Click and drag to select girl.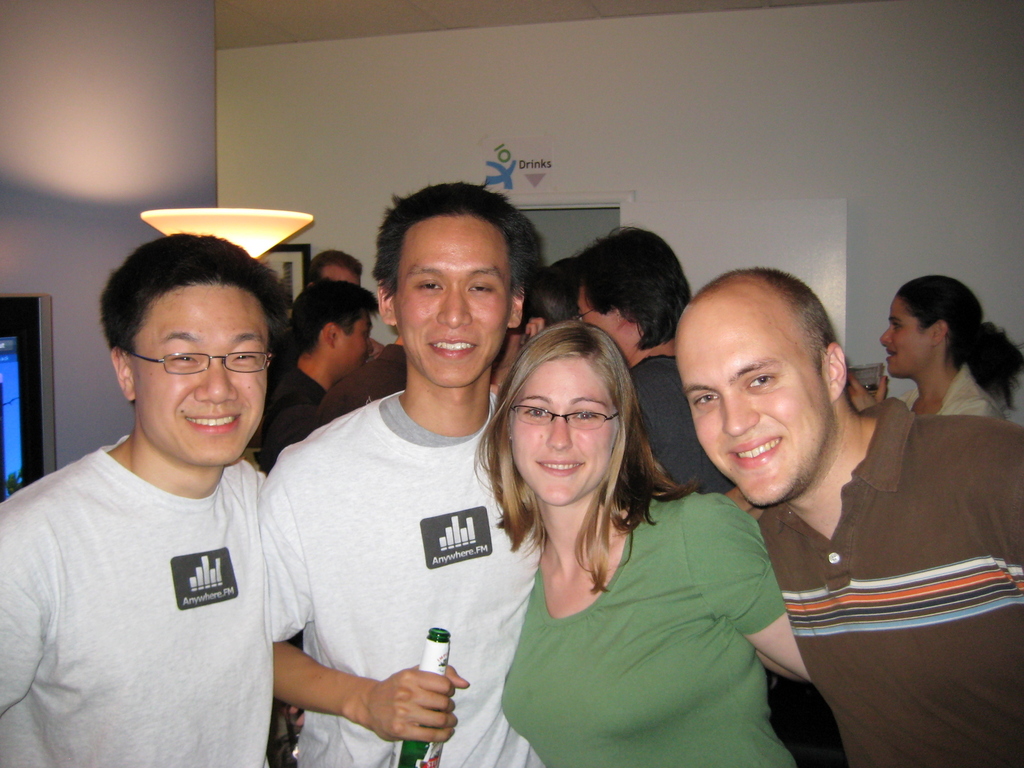
Selection: detection(467, 324, 811, 767).
